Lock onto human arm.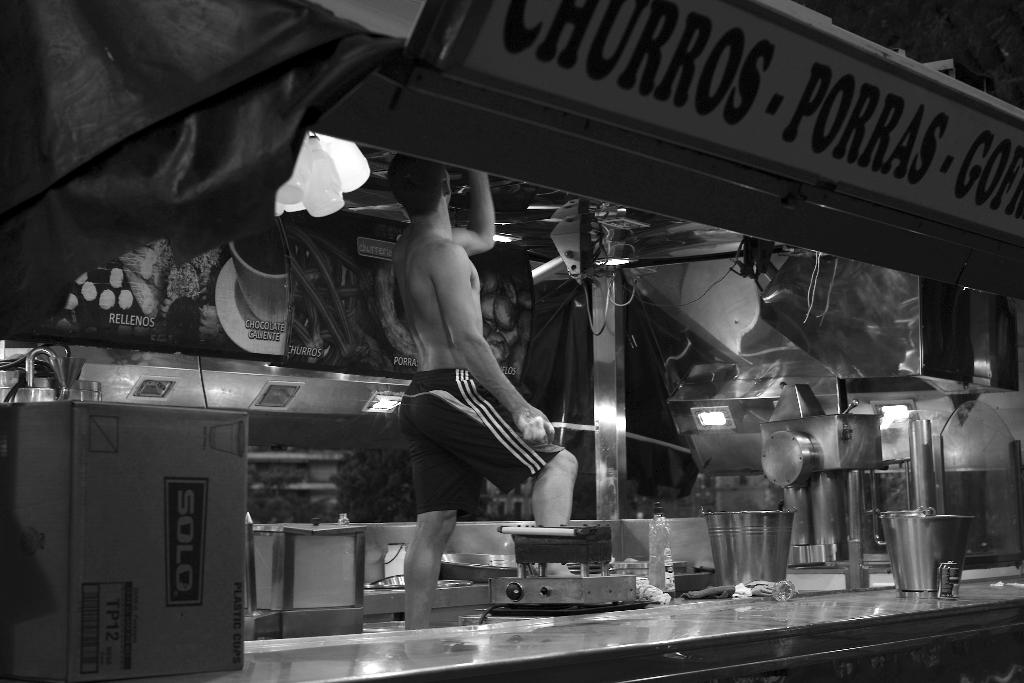
Locked: {"x1": 430, "y1": 245, "x2": 556, "y2": 446}.
